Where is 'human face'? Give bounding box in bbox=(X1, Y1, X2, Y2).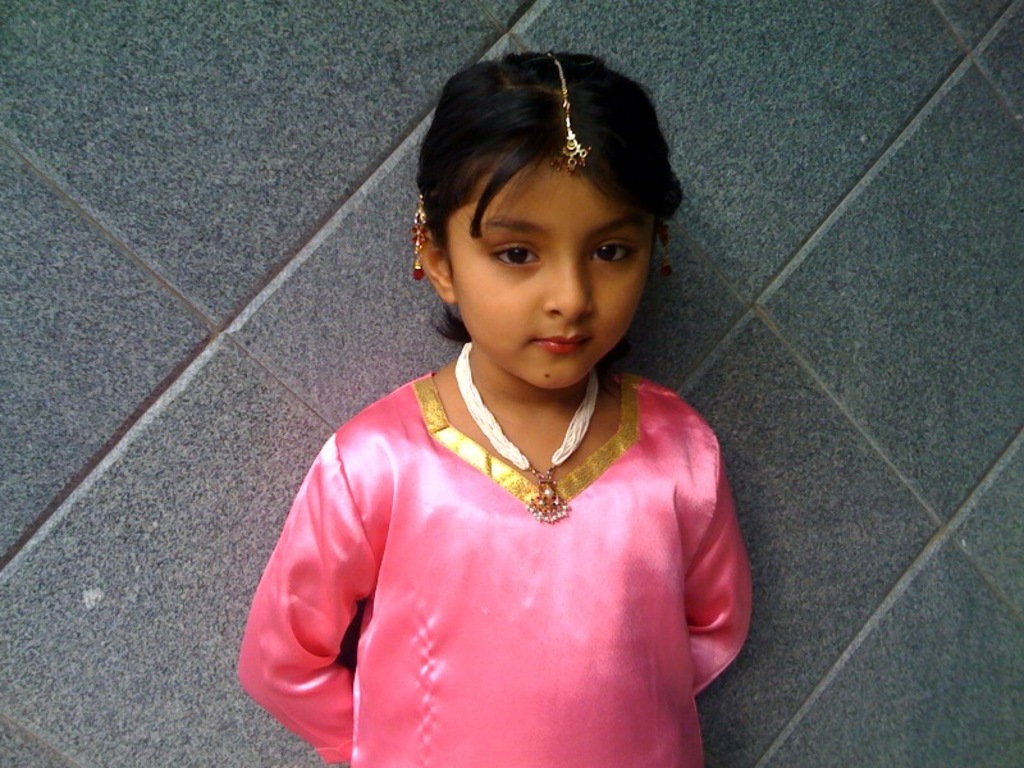
bbox=(451, 161, 654, 384).
